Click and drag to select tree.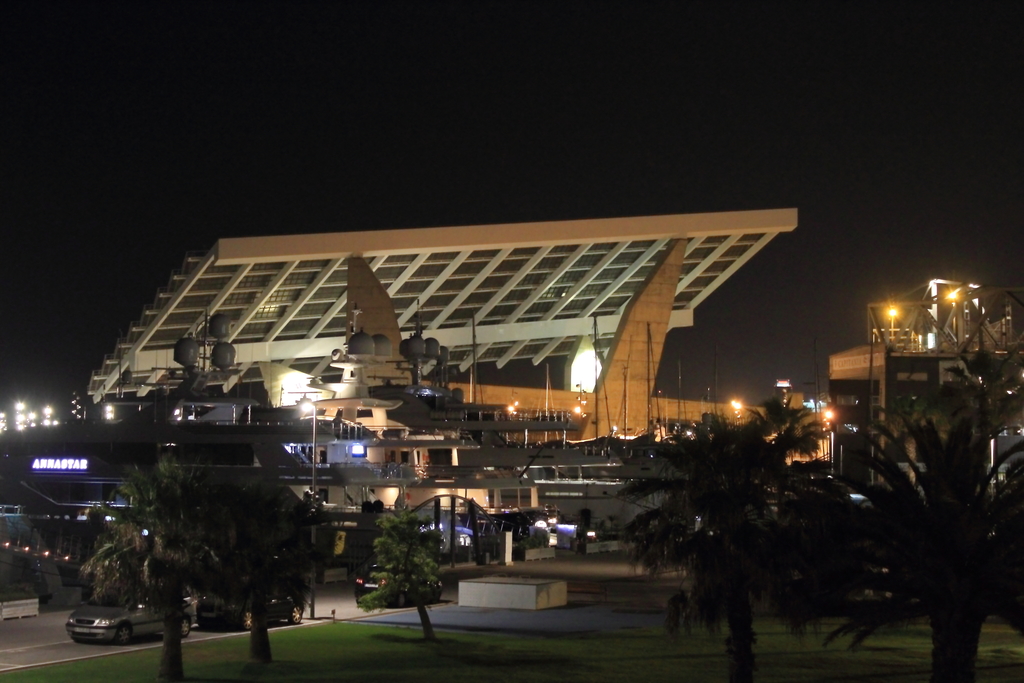
Selection: l=359, t=518, r=448, b=650.
